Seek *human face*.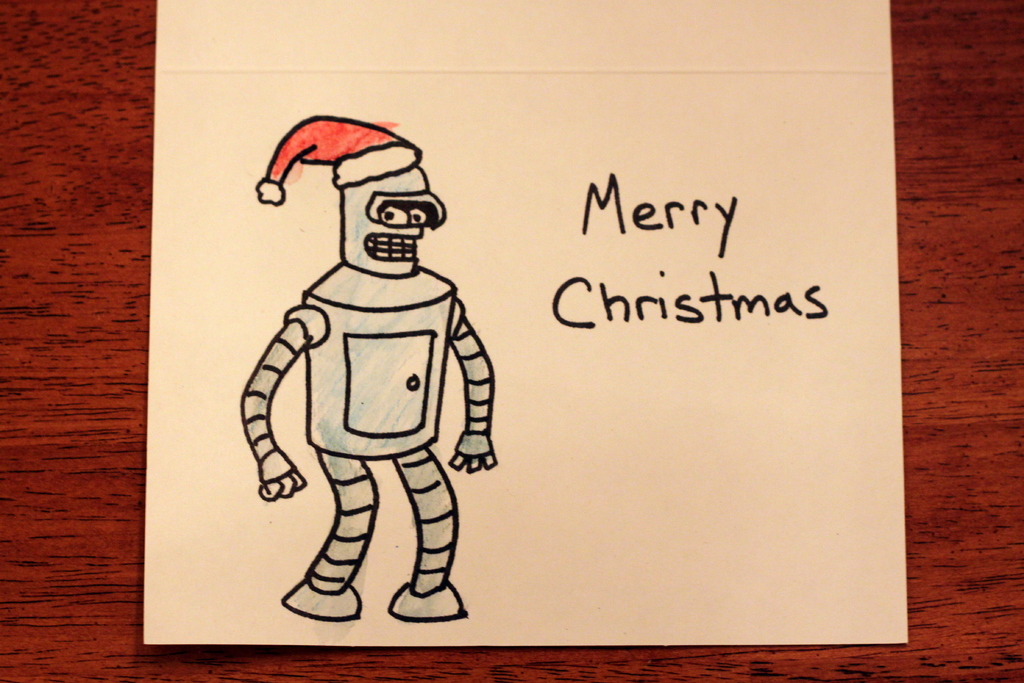
(x1=358, y1=192, x2=446, y2=280).
